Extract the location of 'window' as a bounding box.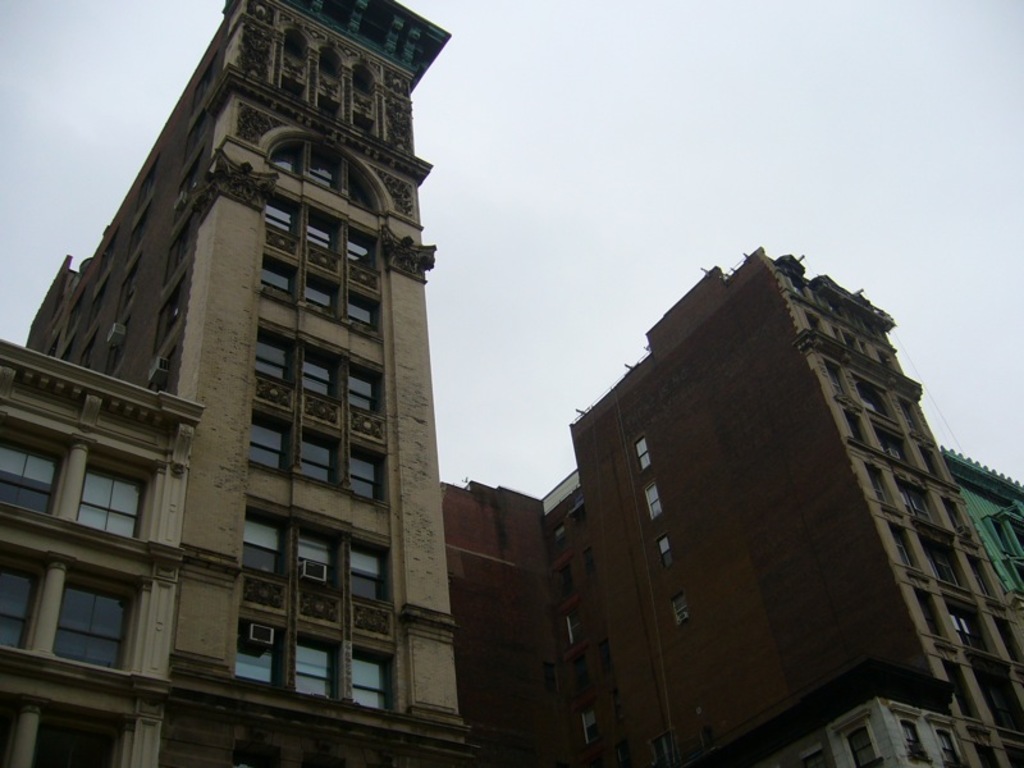
[left=563, top=607, right=579, bottom=652].
